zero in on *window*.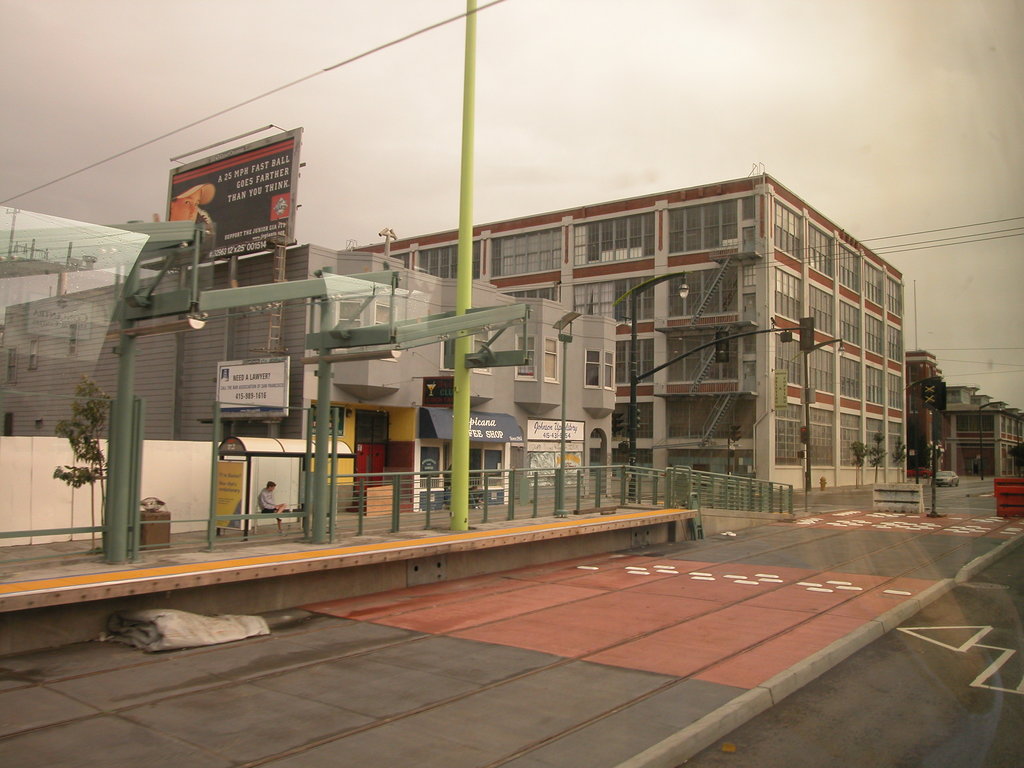
Zeroed in: {"x1": 810, "y1": 405, "x2": 834, "y2": 467}.
